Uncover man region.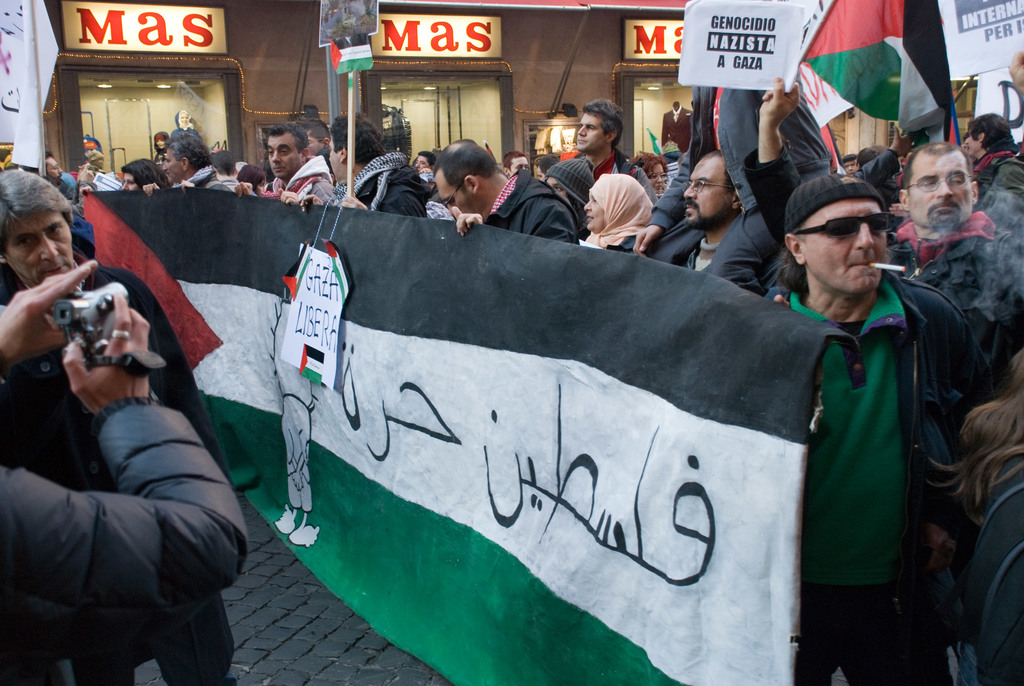
Uncovered: BBox(504, 152, 527, 177).
